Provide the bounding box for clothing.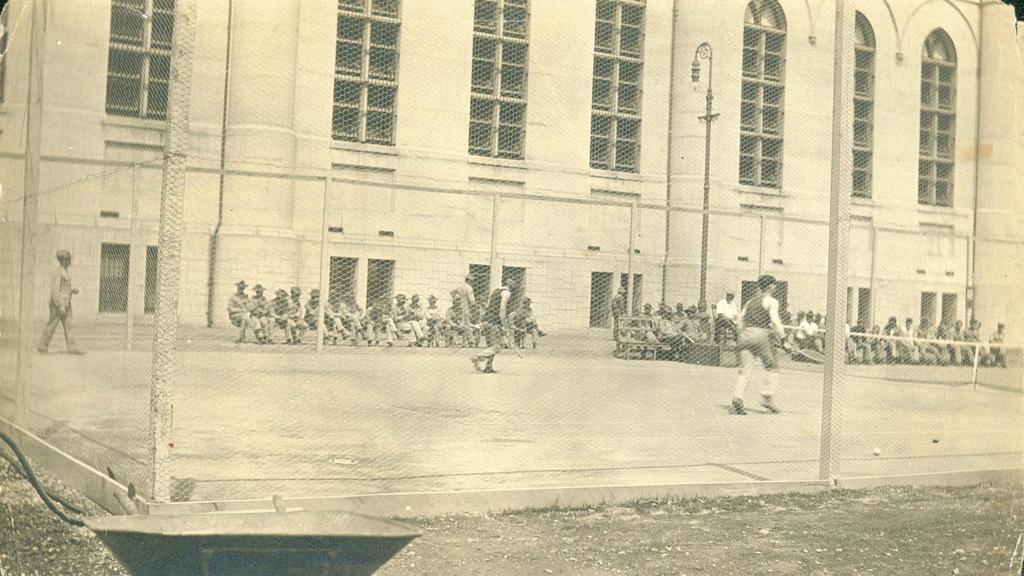
[x1=31, y1=261, x2=79, y2=349].
